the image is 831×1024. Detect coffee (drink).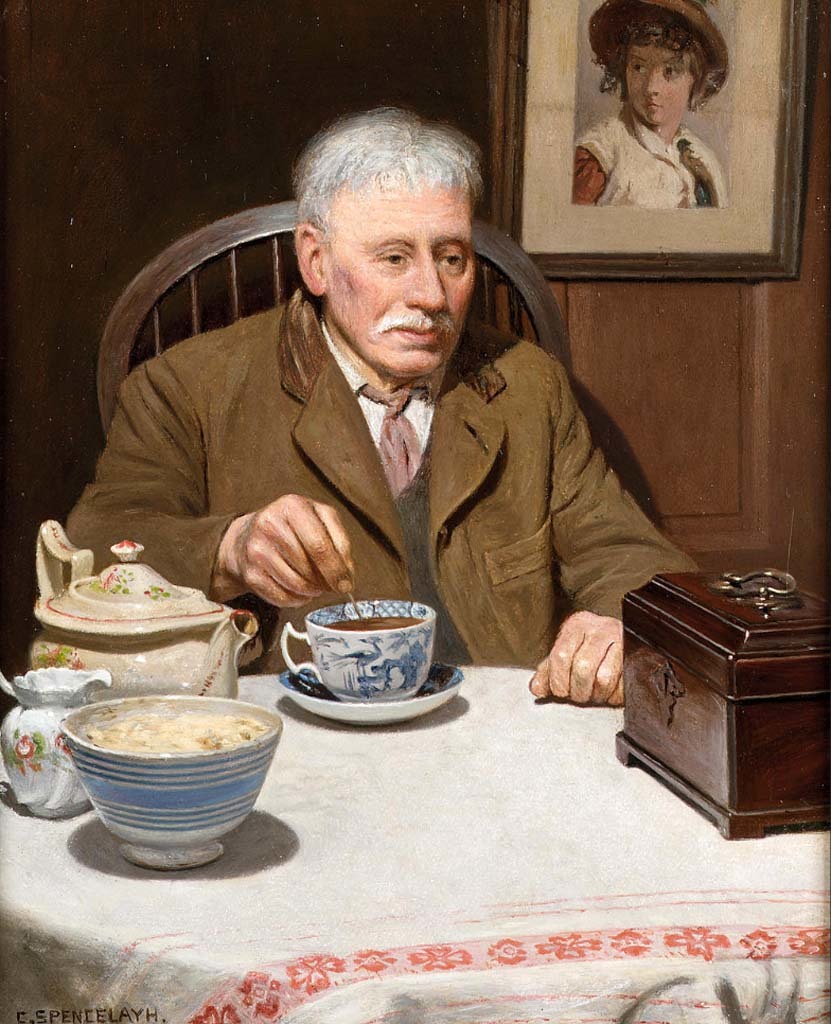
Detection: select_region(328, 613, 424, 629).
